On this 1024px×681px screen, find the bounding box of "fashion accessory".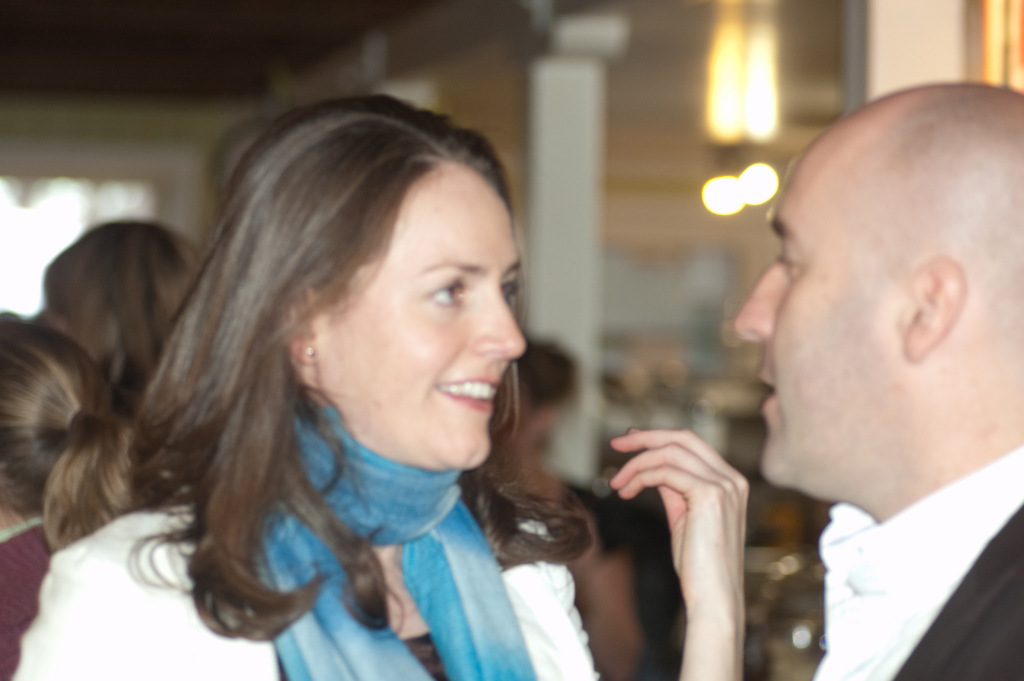
Bounding box: select_region(259, 403, 531, 680).
